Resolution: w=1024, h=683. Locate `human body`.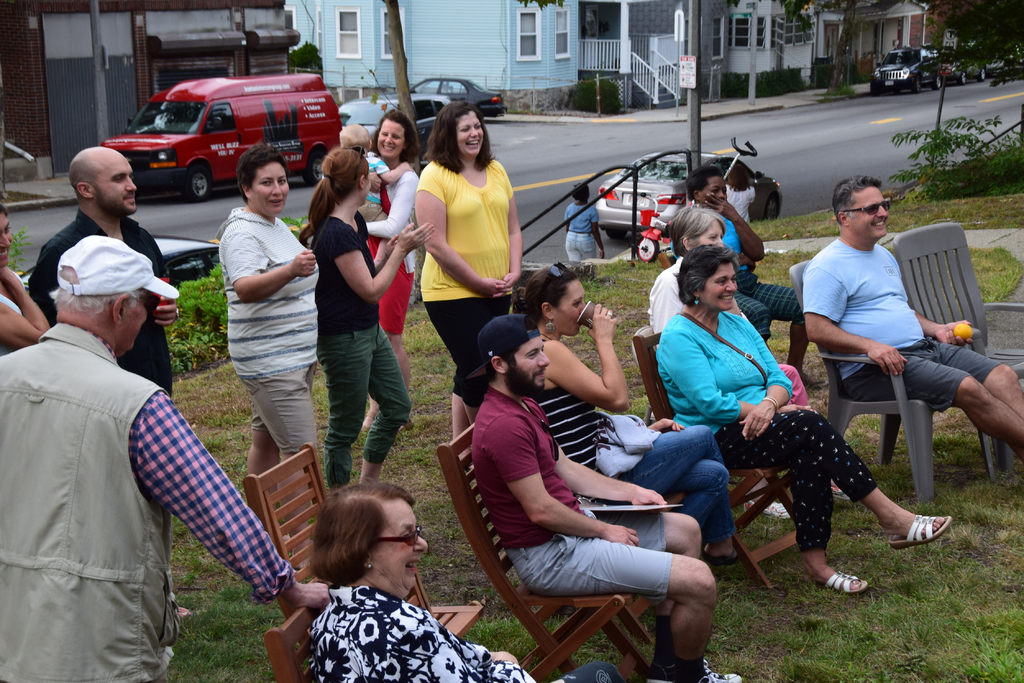
(529,252,744,565).
